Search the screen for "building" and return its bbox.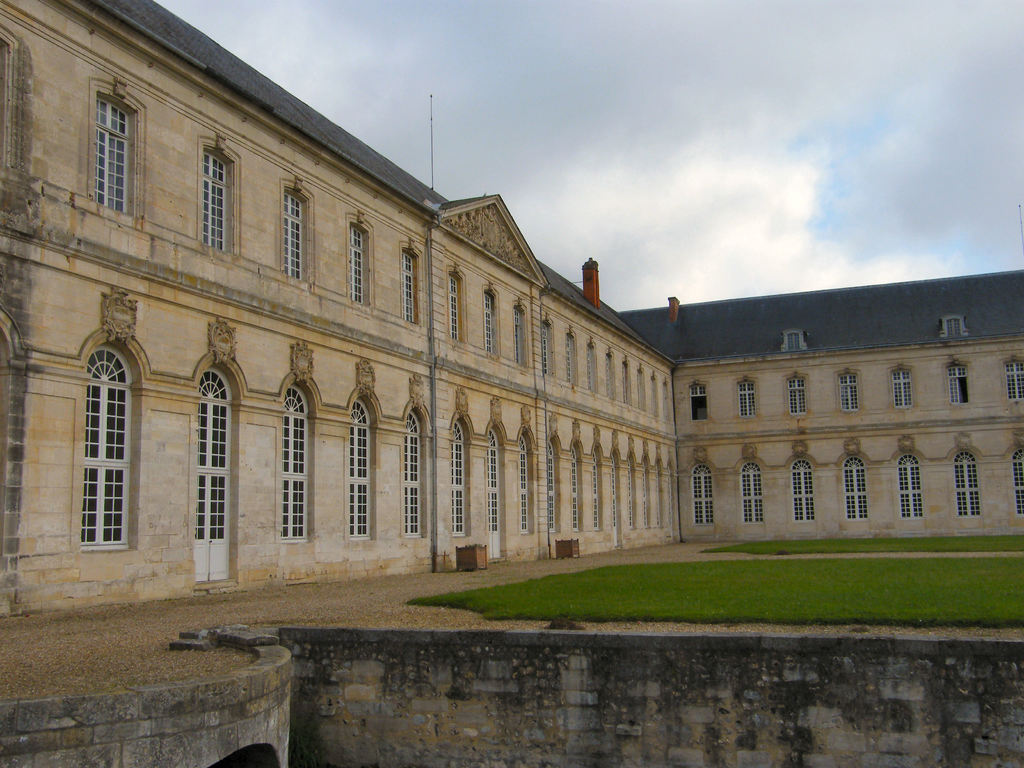
Found: box=[623, 244, 1023, 561].
